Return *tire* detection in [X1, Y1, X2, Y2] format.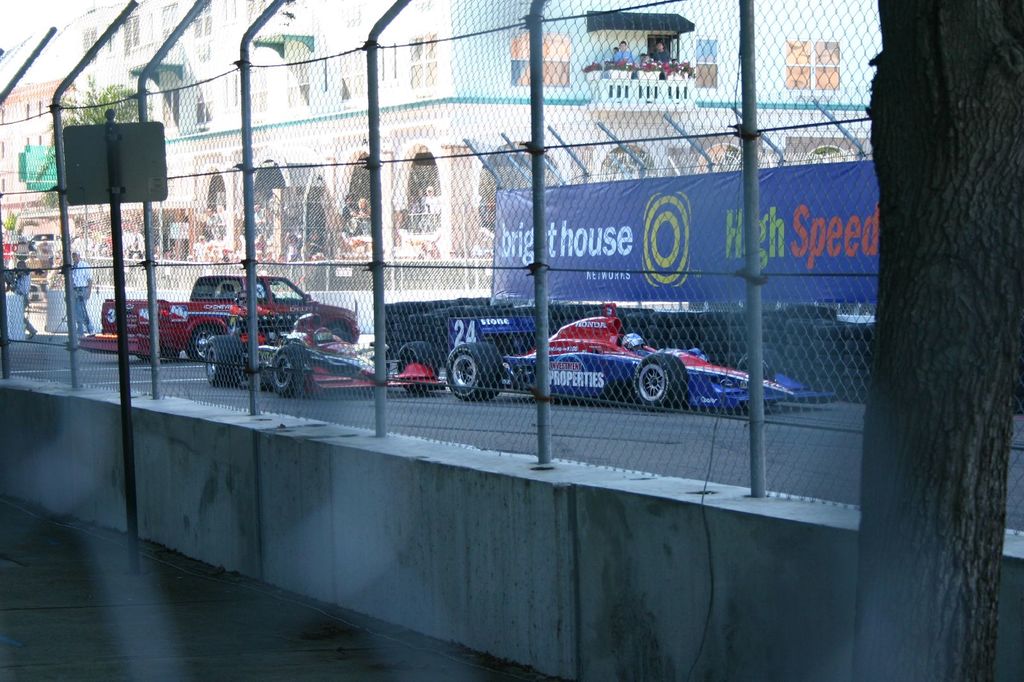
[442, 343, 500, 404].
